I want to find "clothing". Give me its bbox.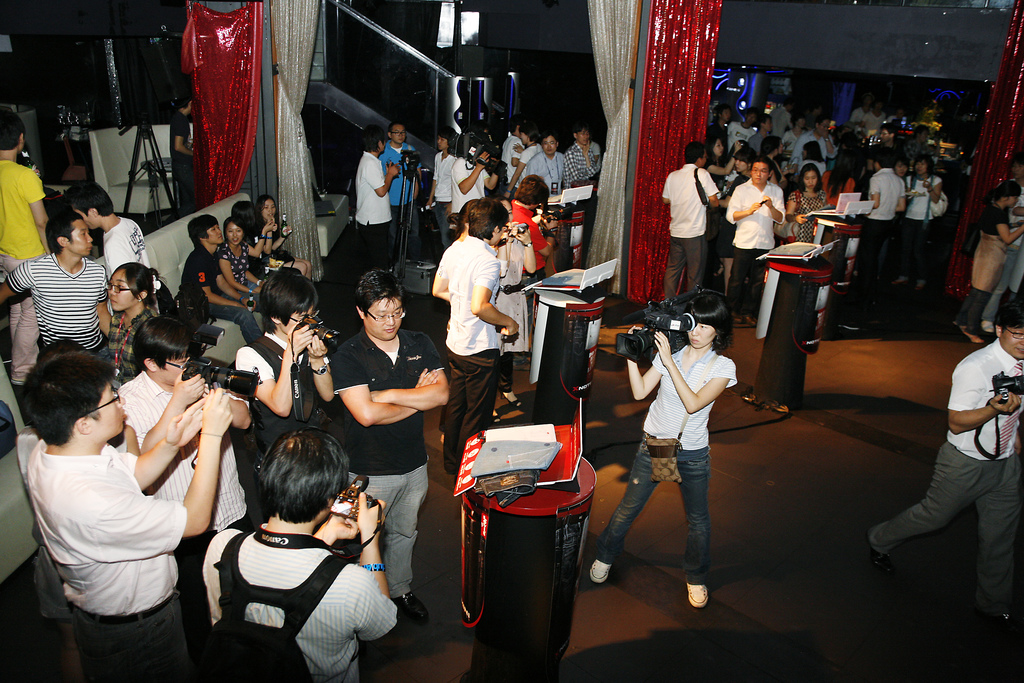
970,194,1008,320.
